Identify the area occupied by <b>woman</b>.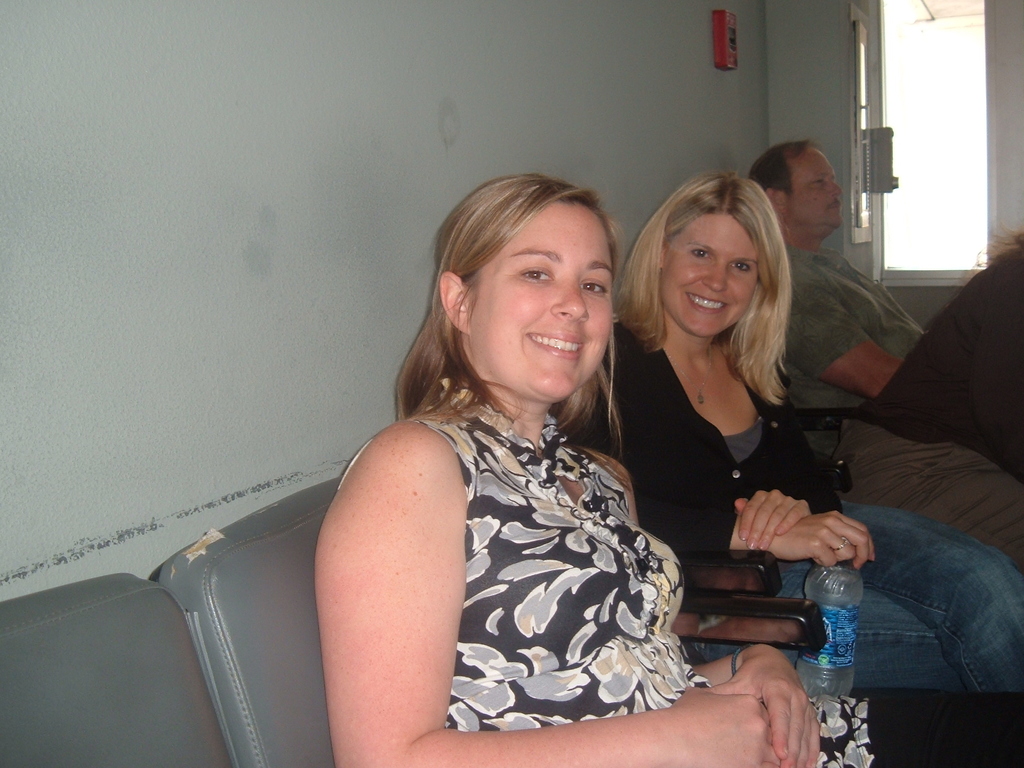
Area: (321, 168, 1023, 767).
